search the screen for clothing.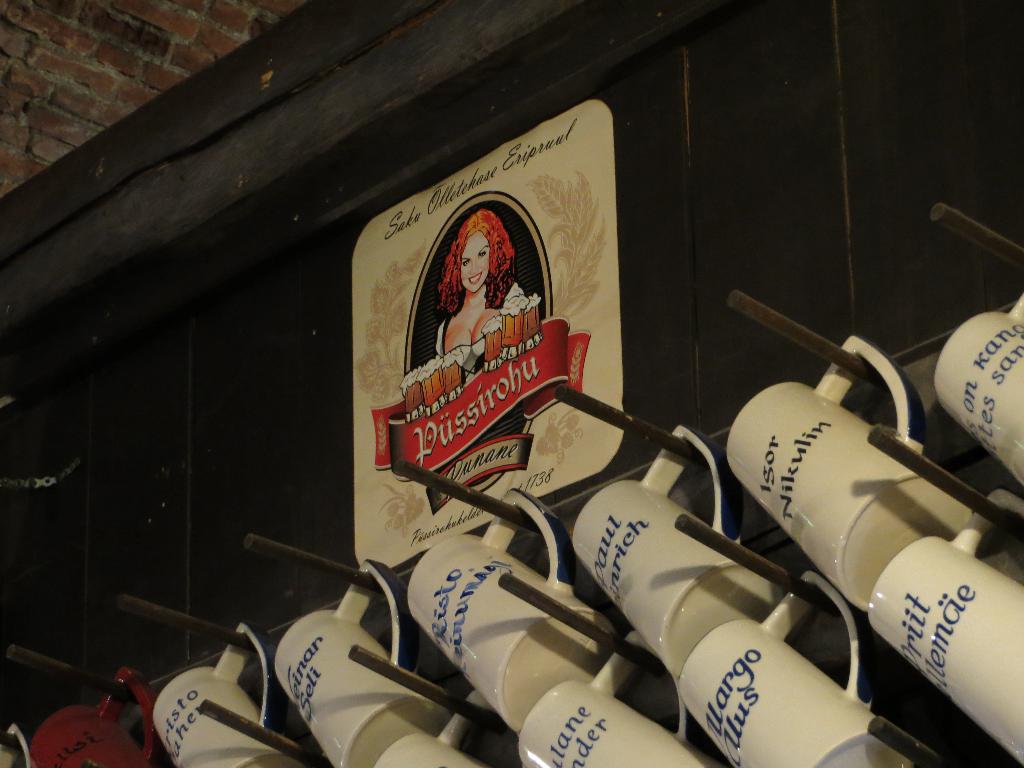
Found at BBox(430, 294, 520, 375).
